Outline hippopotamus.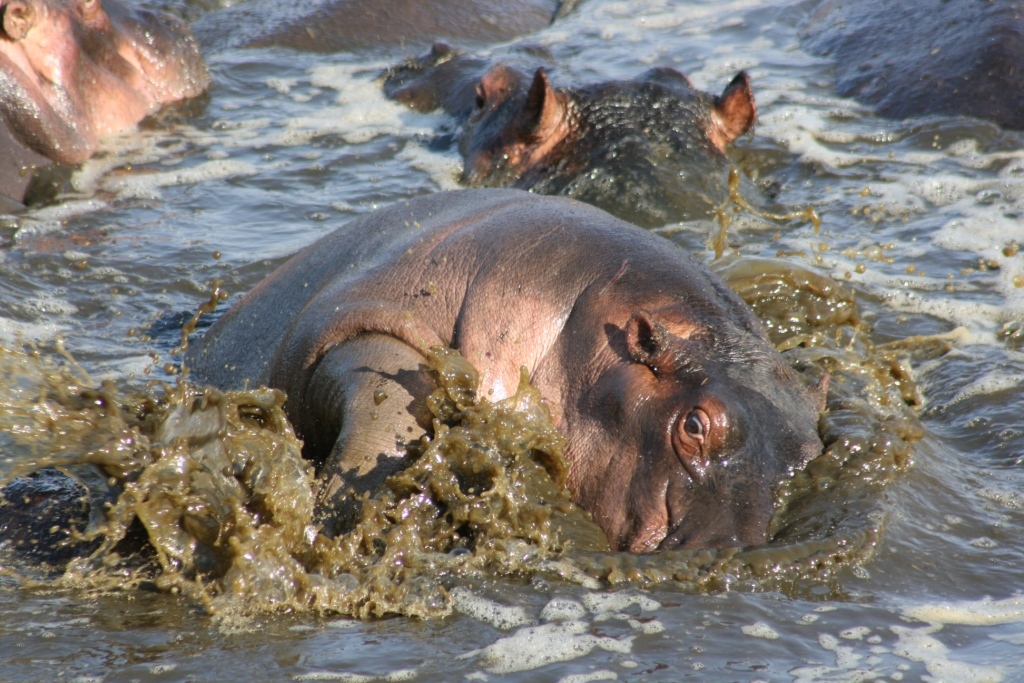
Outline: 382,37,755,226.
